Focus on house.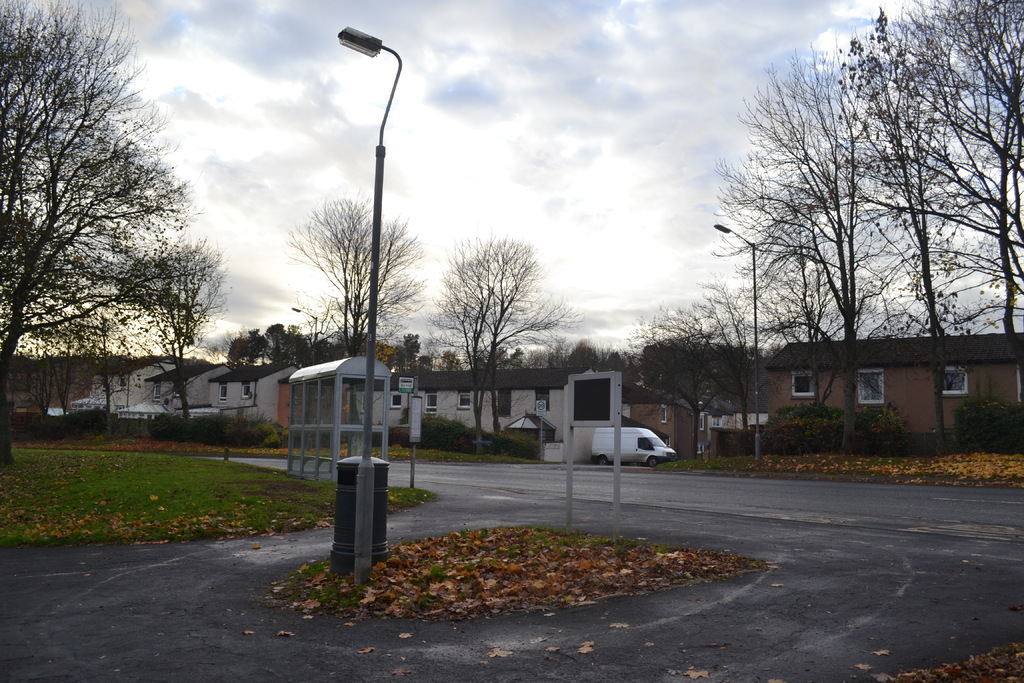
Focused at 760/339/1023/453.
